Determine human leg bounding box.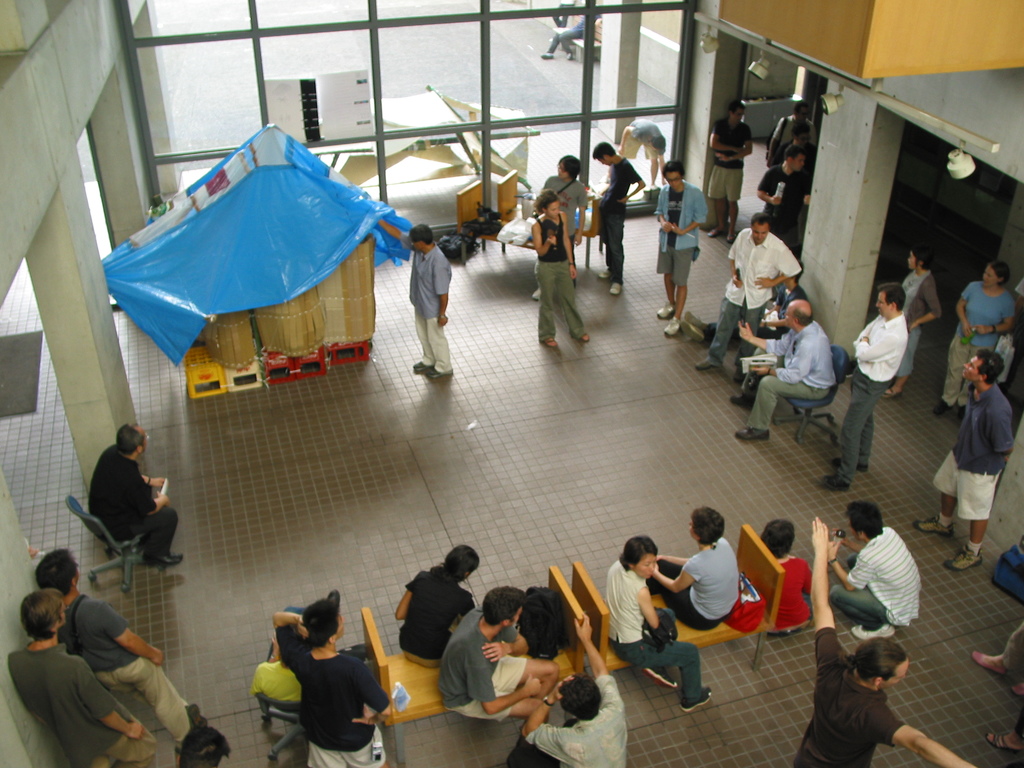
Determined: (left=818, top=390, right=870, bottom=484).
